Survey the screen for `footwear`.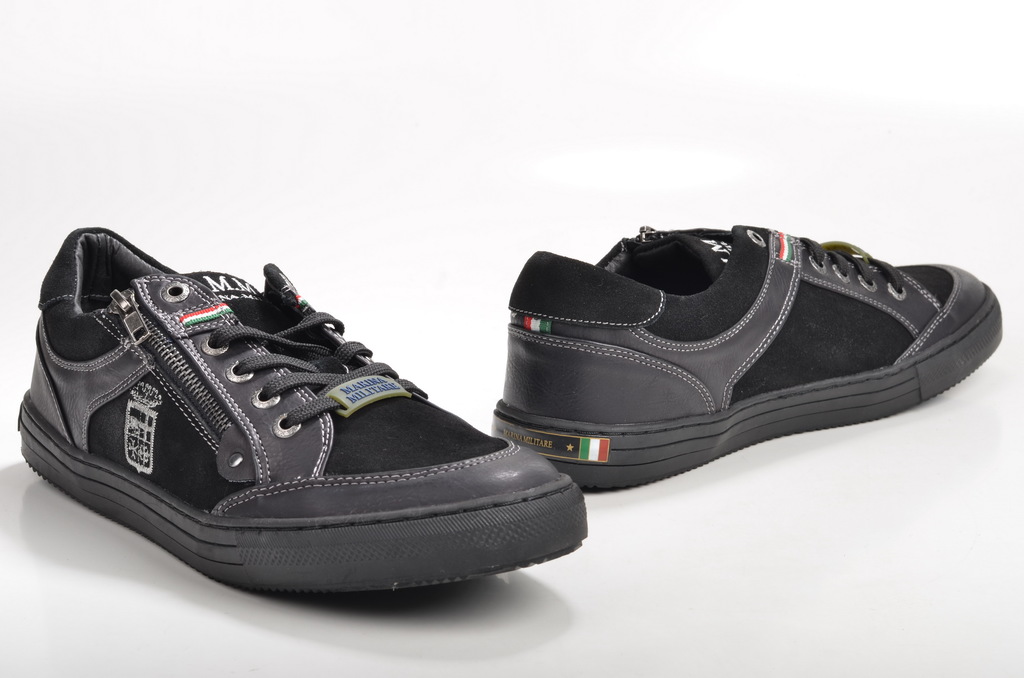
Survey found: select_region(6, 225, 585, 599).
